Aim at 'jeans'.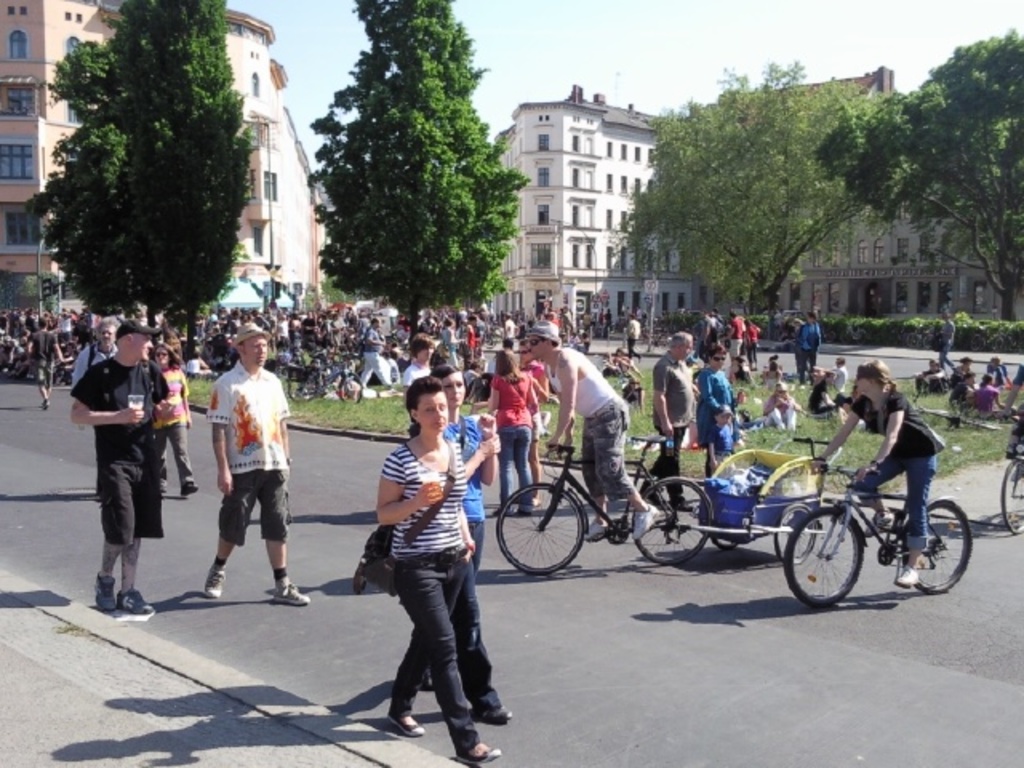
Aimed at [365,546,493,763].
